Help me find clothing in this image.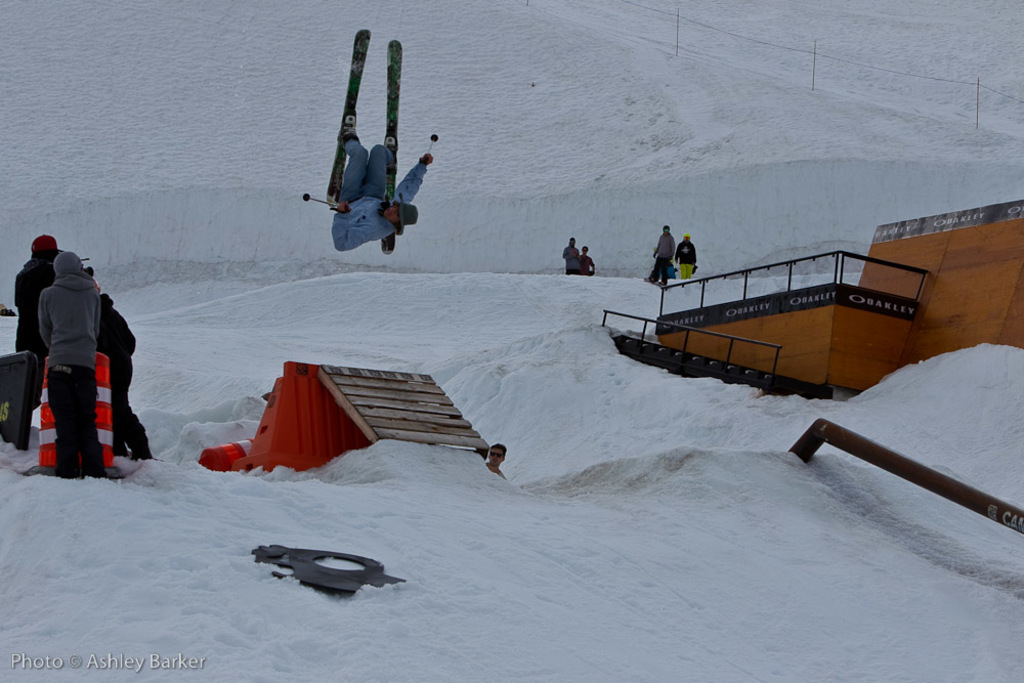
Found it: <bbox>589, 248, 602, 278</bbox>.
